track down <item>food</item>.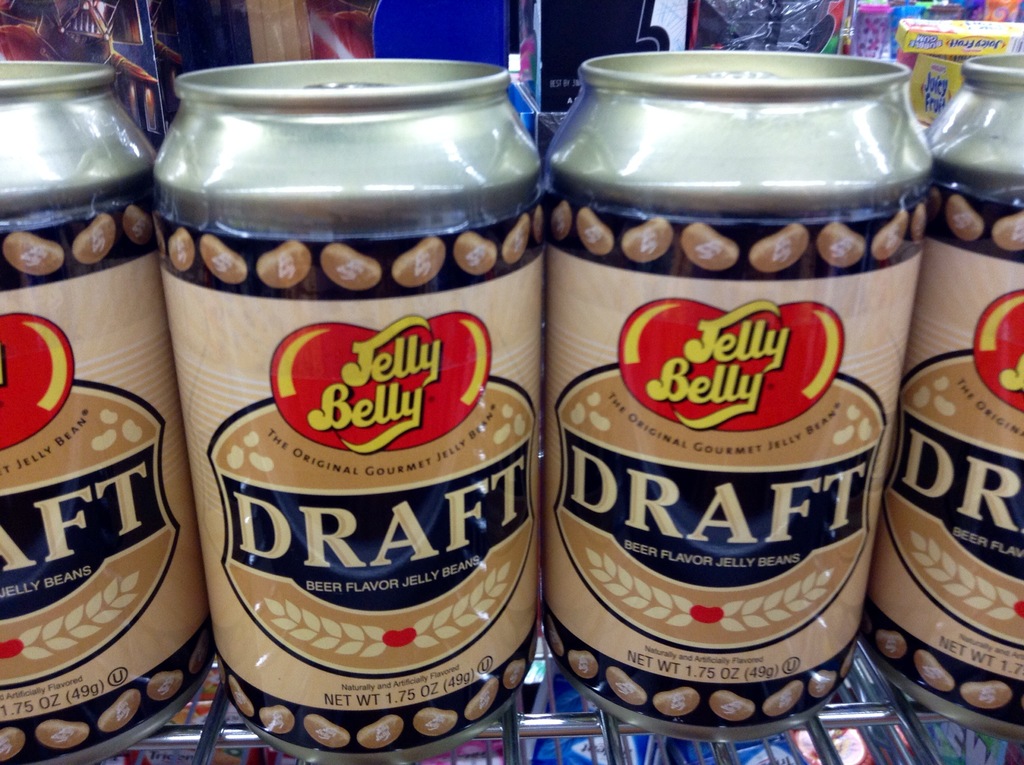
Tracked to <box>186,634,210,673</box>.
